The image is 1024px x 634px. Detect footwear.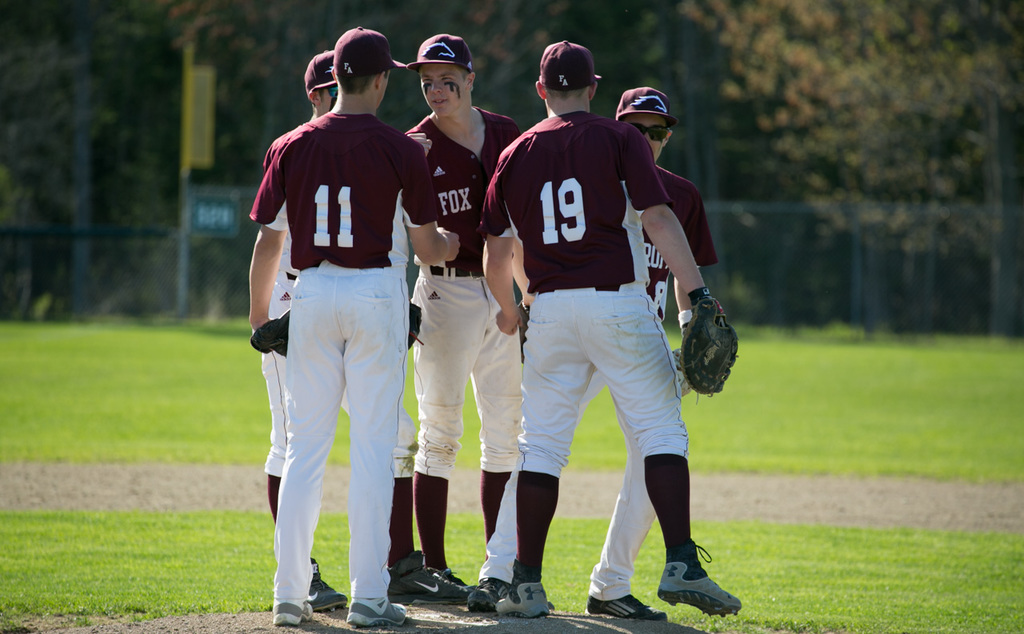
Detection: box=[274, 602, 315, 627].
